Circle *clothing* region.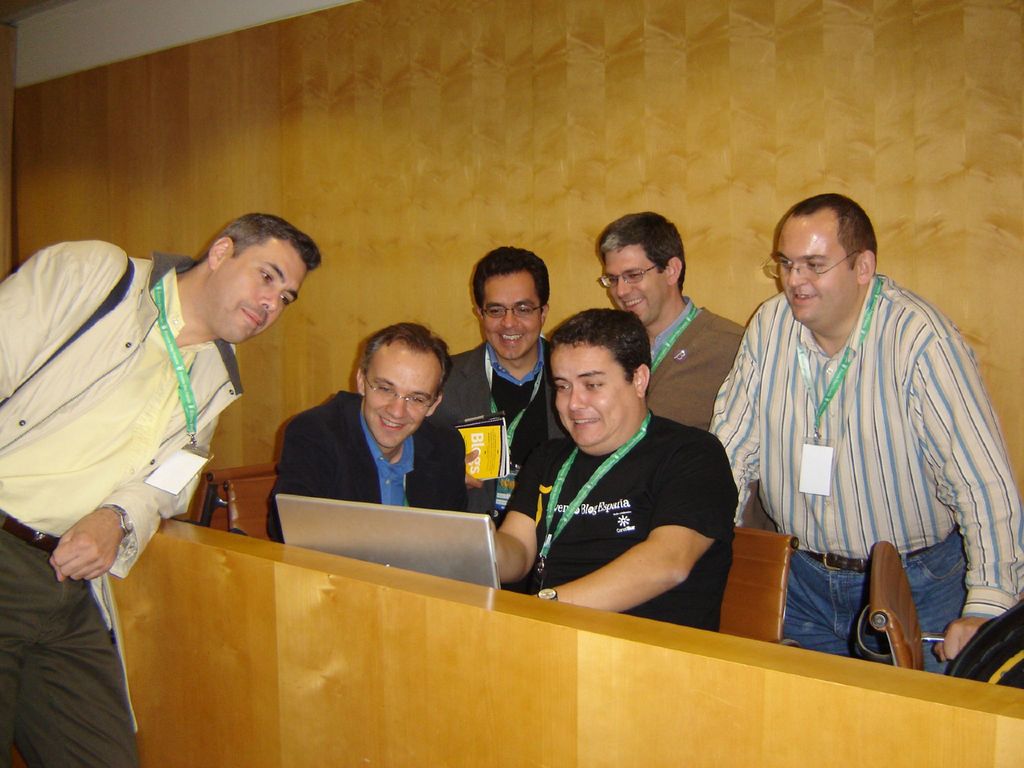
Region: 502, 413, 740, 636.
